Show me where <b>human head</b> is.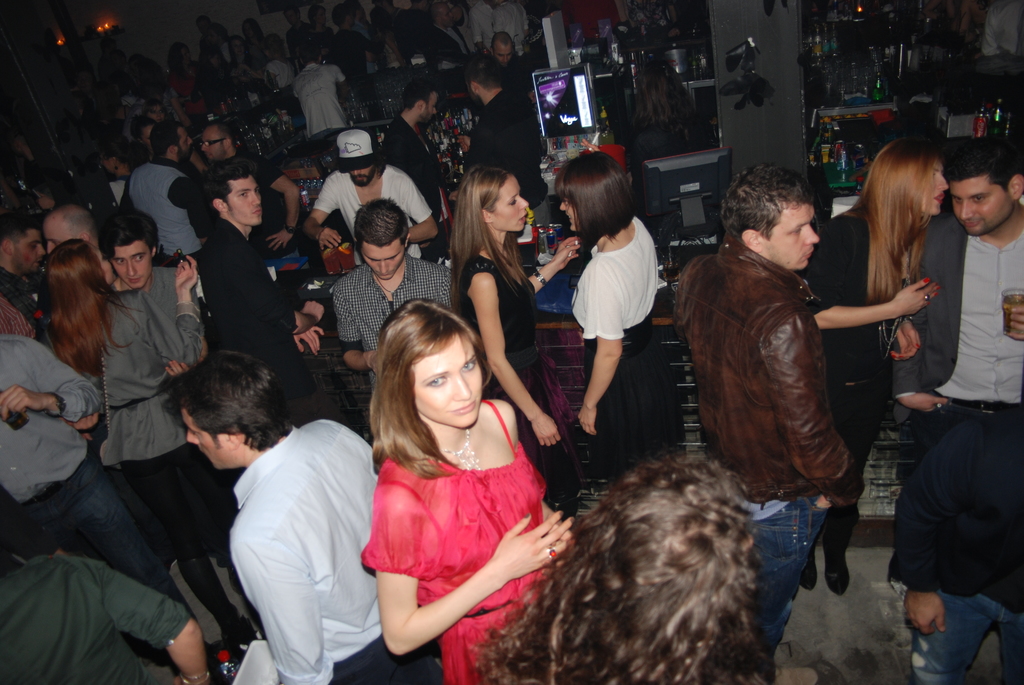
<b>human head</b> is at BBox(430, 1, 452, 27).
